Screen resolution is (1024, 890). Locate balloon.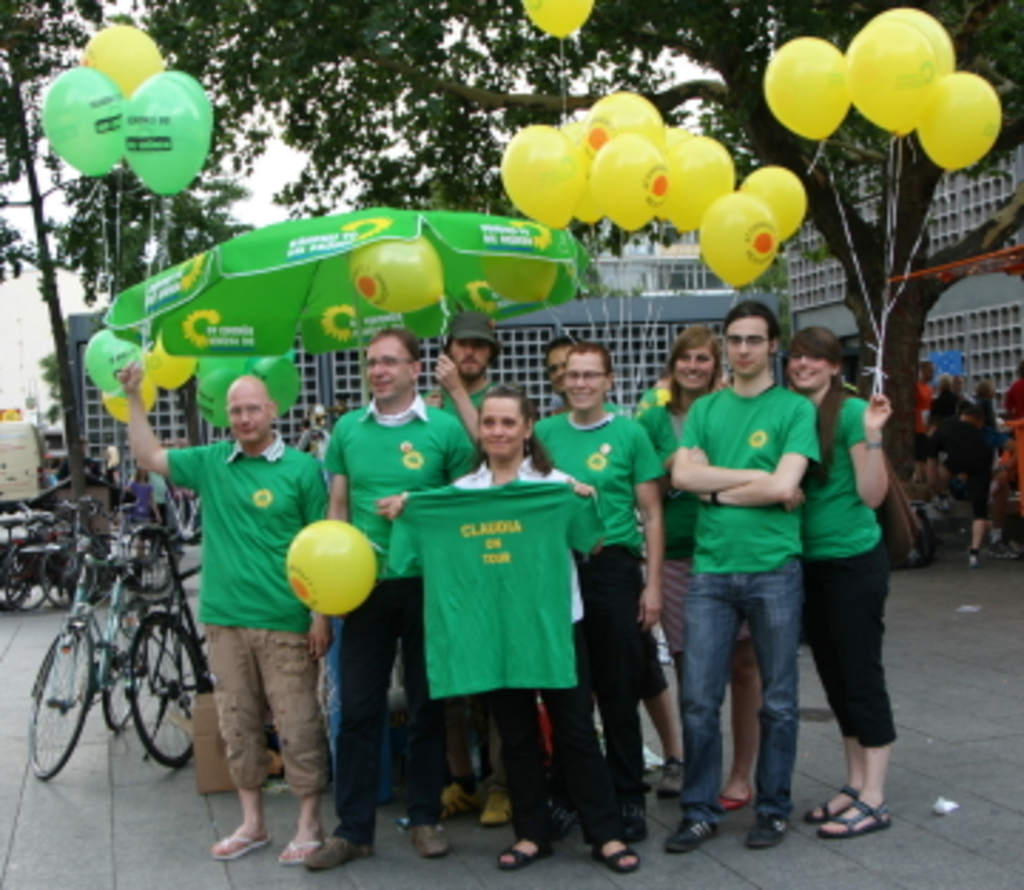
[481, 253, 552, 299].
